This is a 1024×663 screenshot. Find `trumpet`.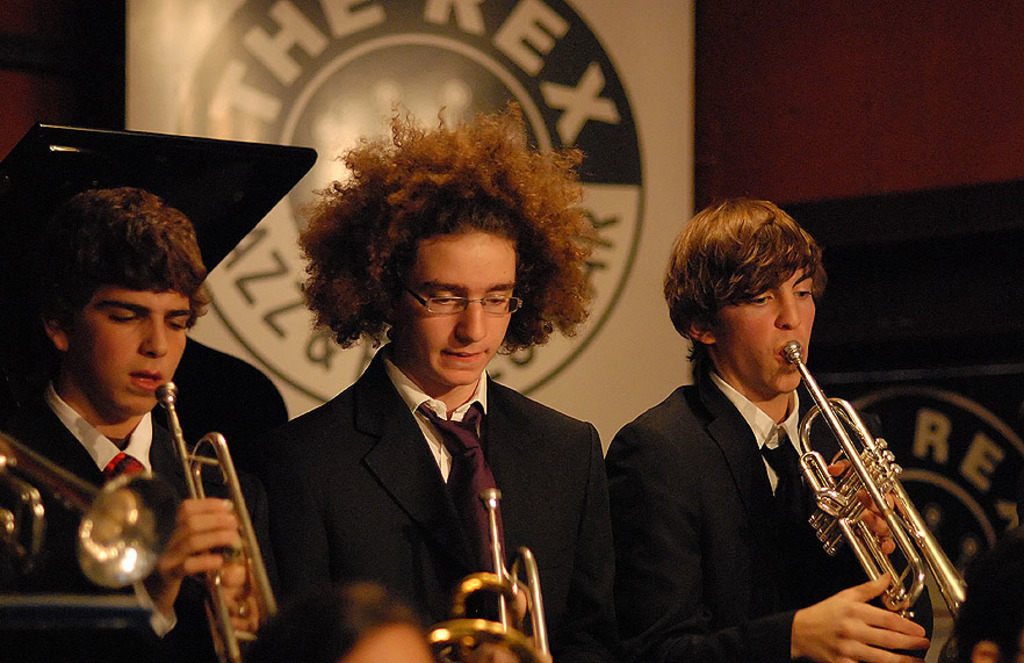
Bounding box: (781,339,967,628).
